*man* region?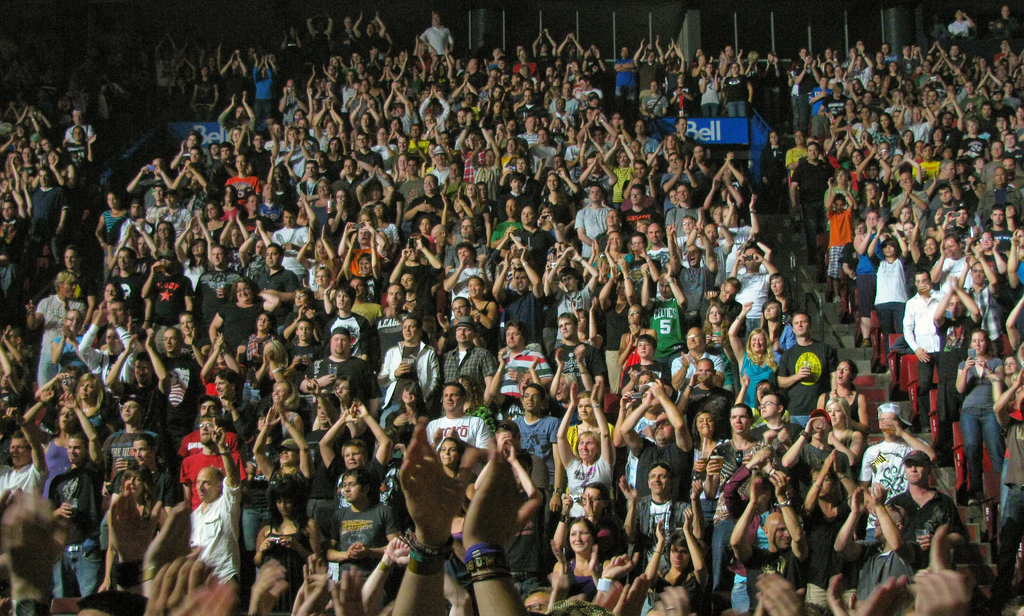
<box>420,10,452,54</box>
